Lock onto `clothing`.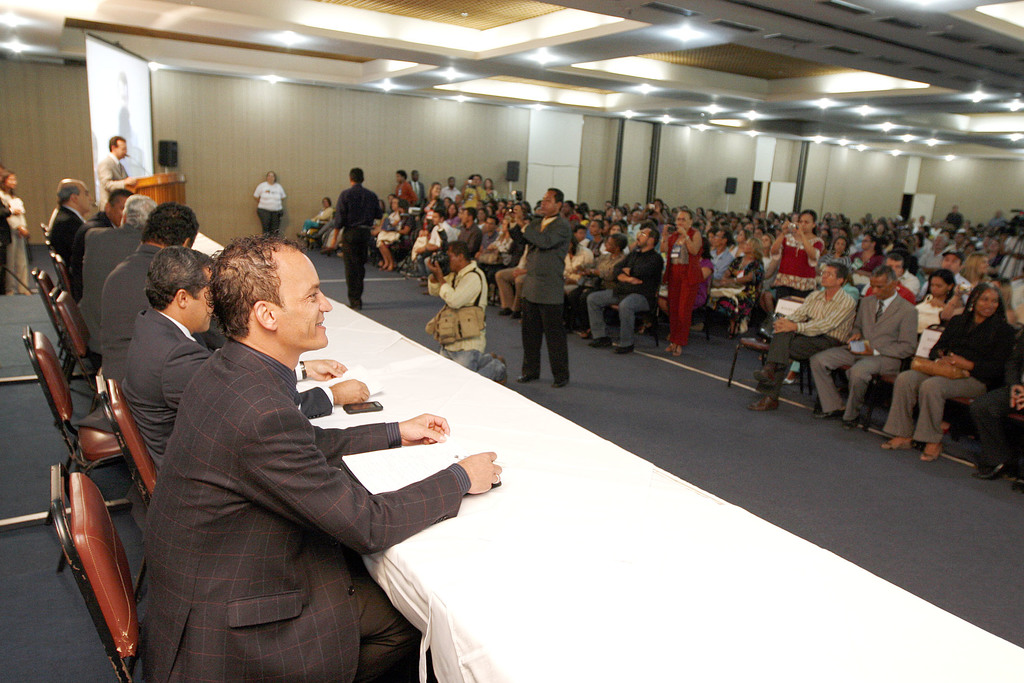
Locked: Rect(480, 218, 530, 279).
